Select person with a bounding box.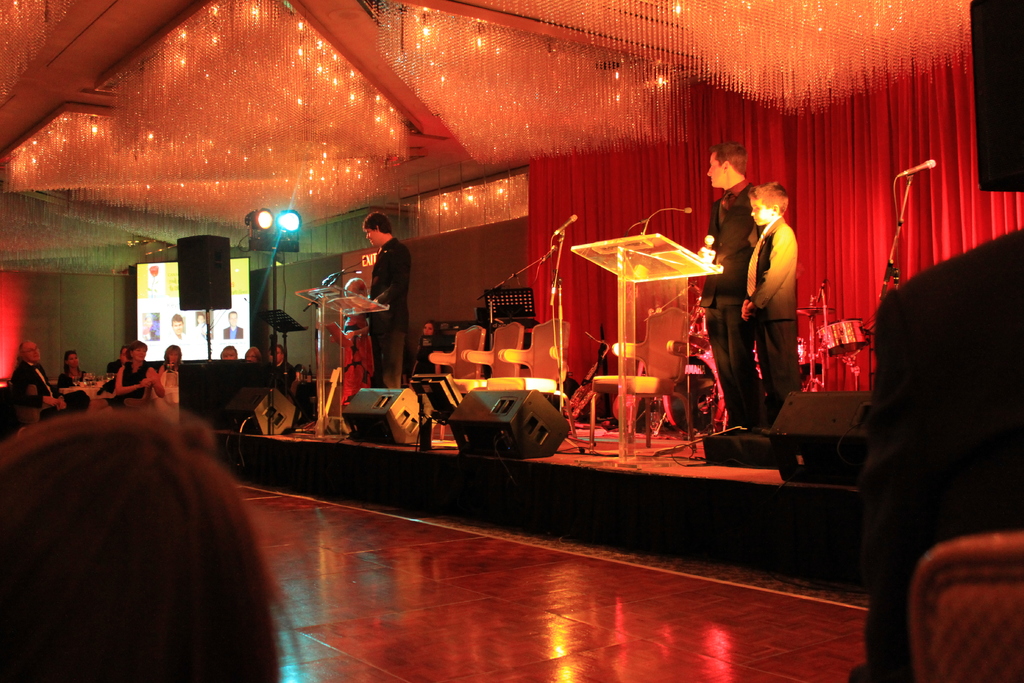
[58,350,90,391].
